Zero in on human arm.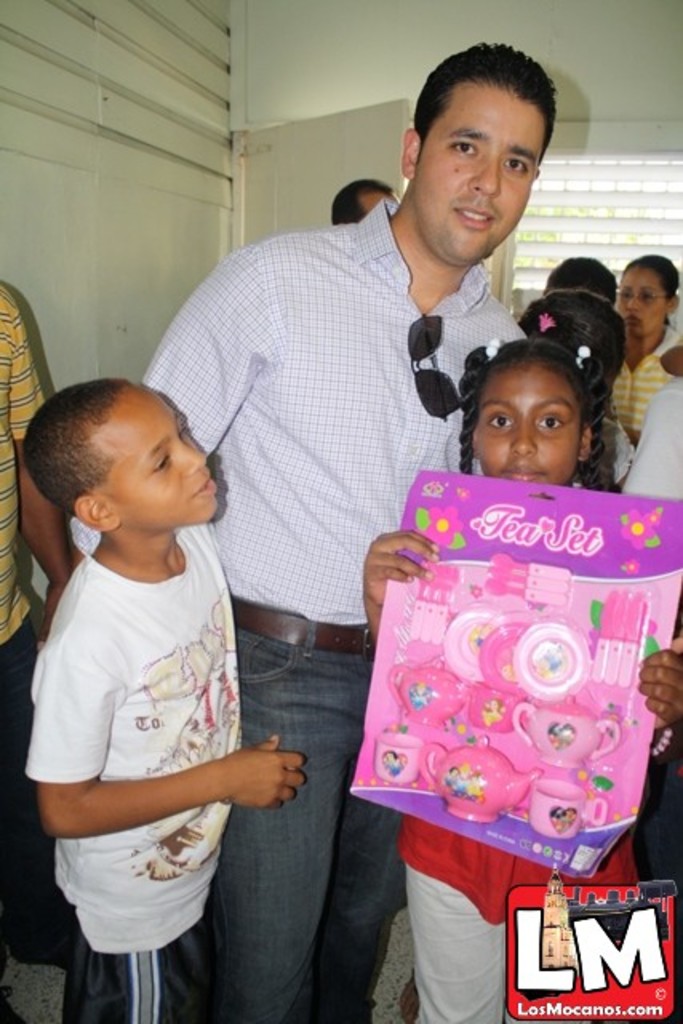
Zeroed in: (x1=357, y1=526, x2=443, y2=653).
